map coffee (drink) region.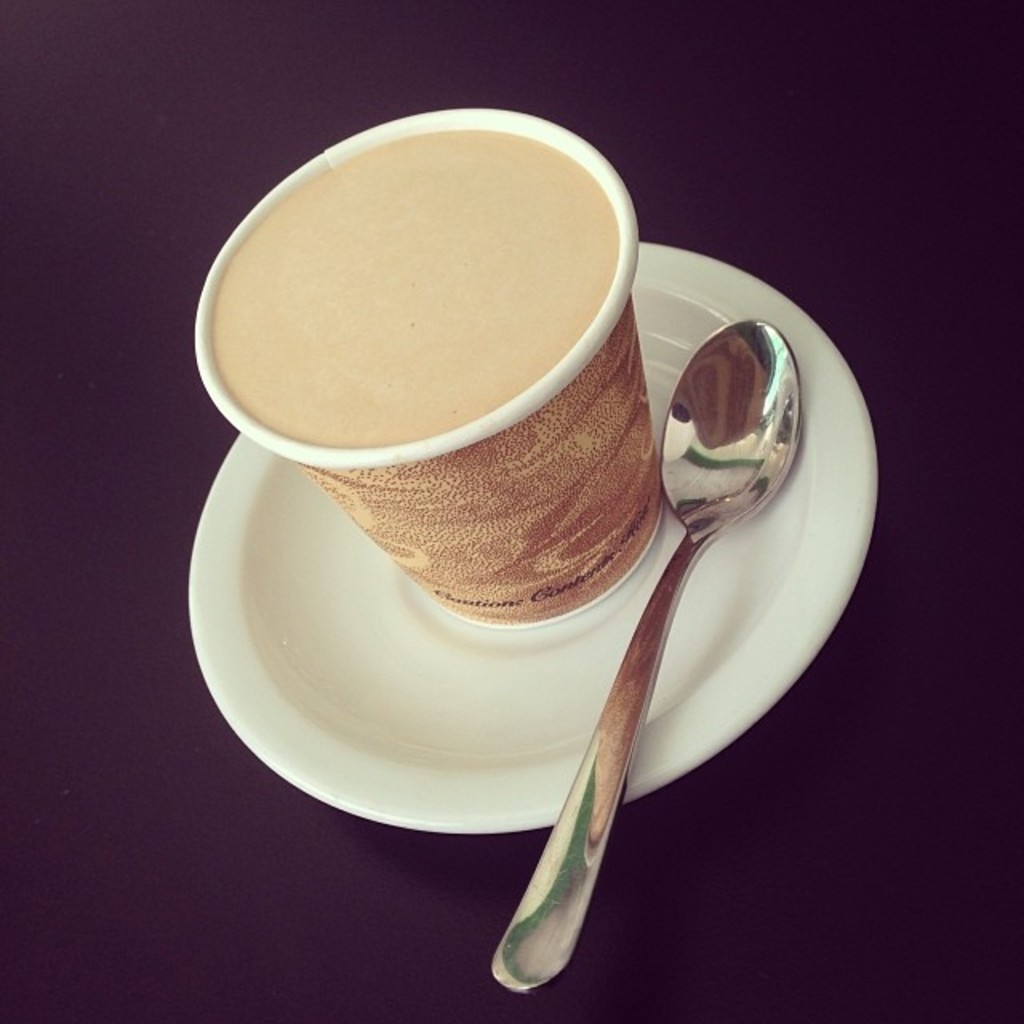
Mapped to BBox(208, 133, 613, 459).
